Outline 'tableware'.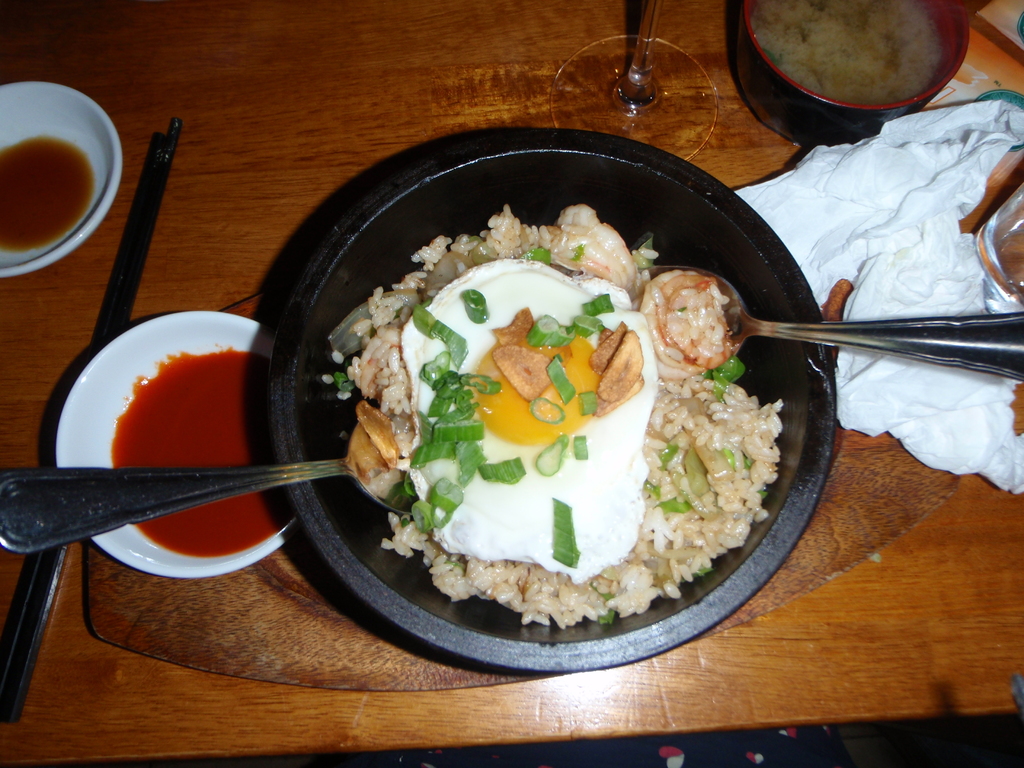
Outline: BBox(734, 1, 971, 150).
